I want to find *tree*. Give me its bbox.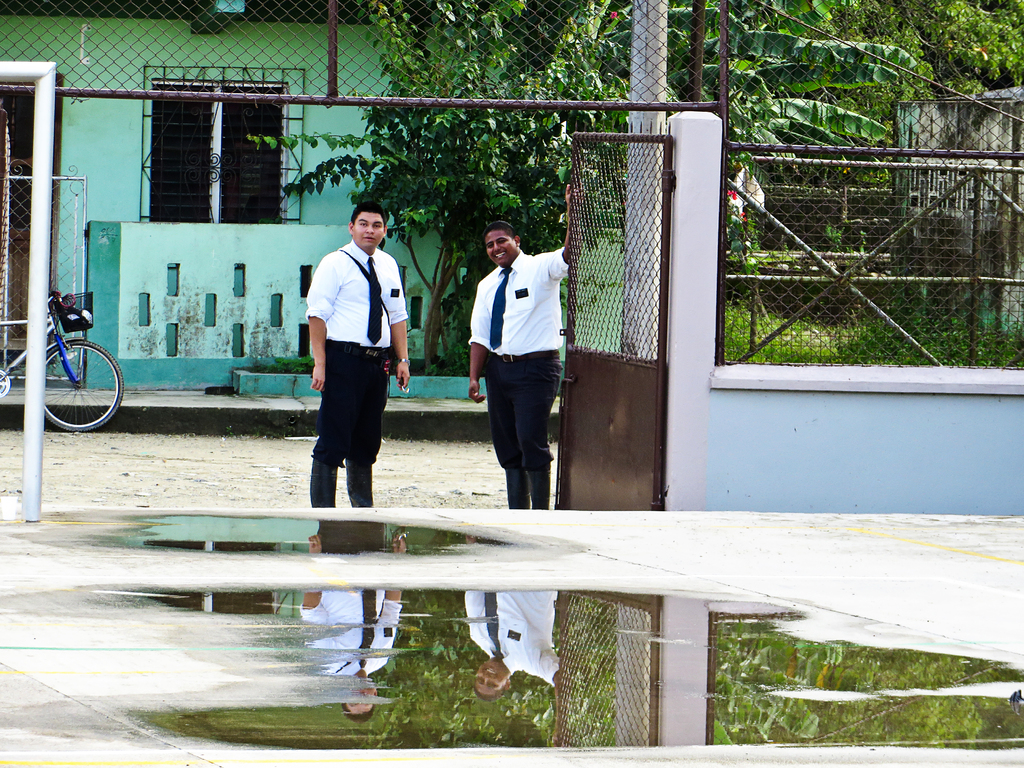
<bbox>245, 0, 685, 358</bbox>.
